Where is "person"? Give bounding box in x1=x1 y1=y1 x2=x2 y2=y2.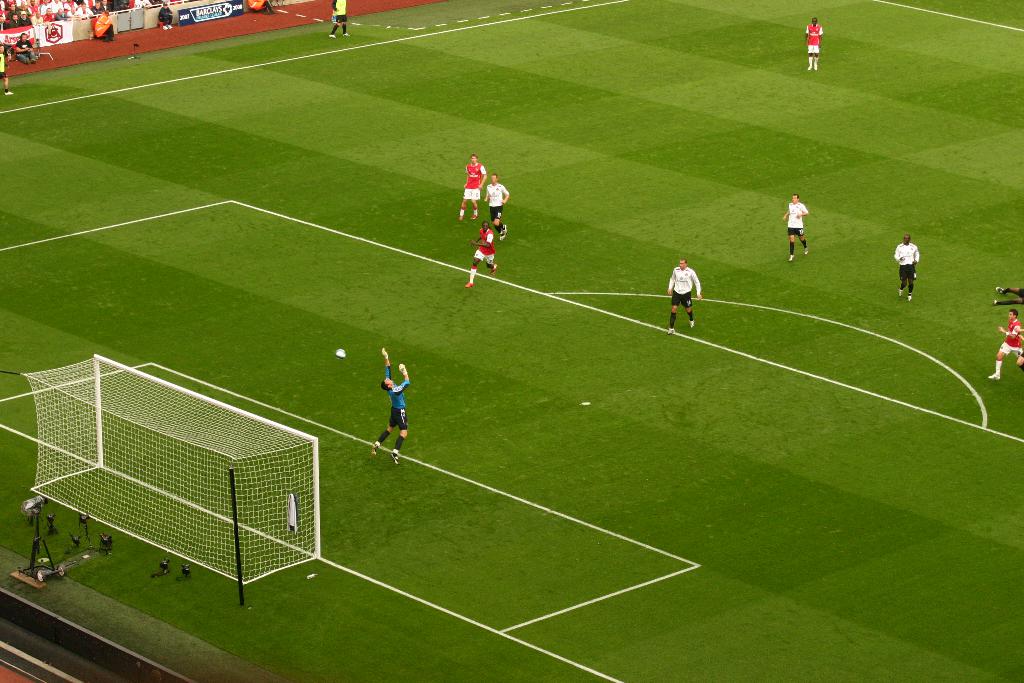
x1=464 y1=219 x2=499 y2=287.
